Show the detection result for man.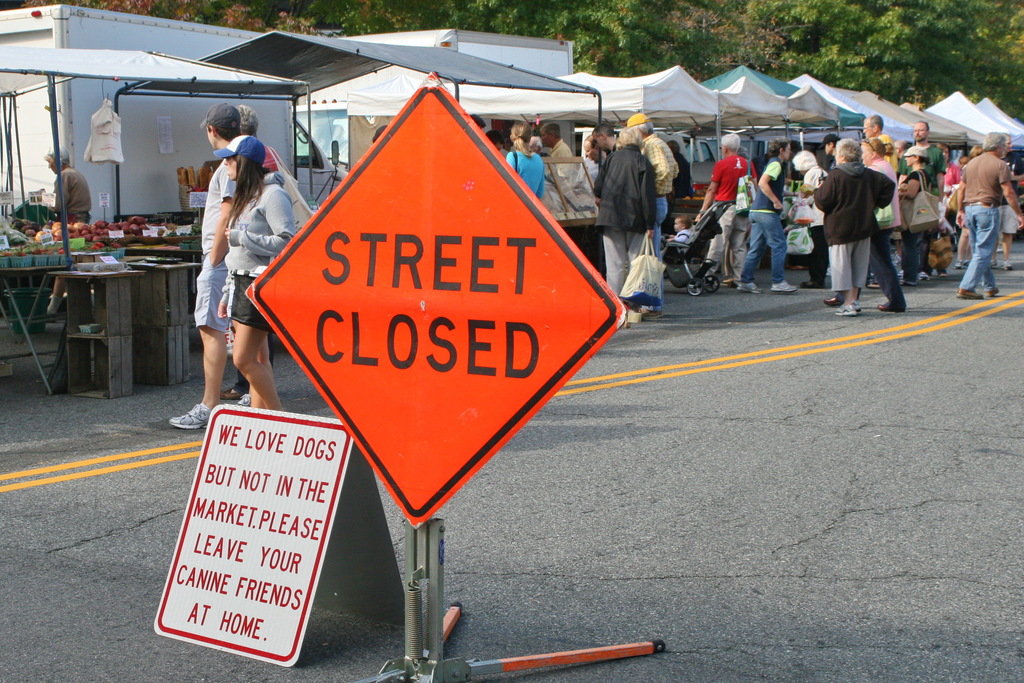
[left=165, top=104, right=254, bottom=431].
